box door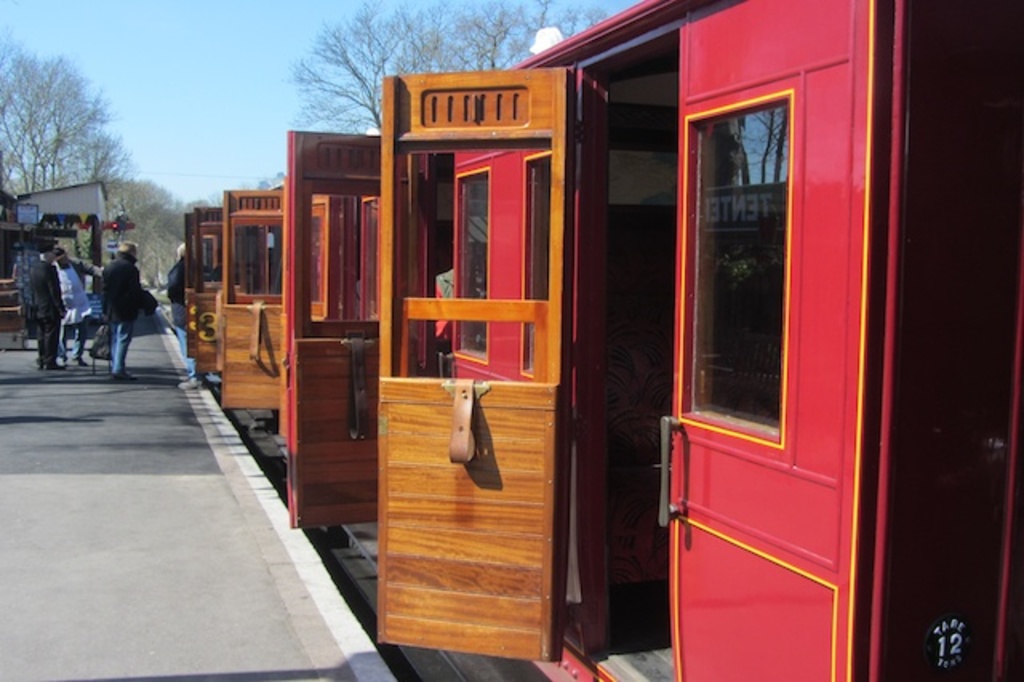
[x1=656, y1=0, x2=885, y2=679]
